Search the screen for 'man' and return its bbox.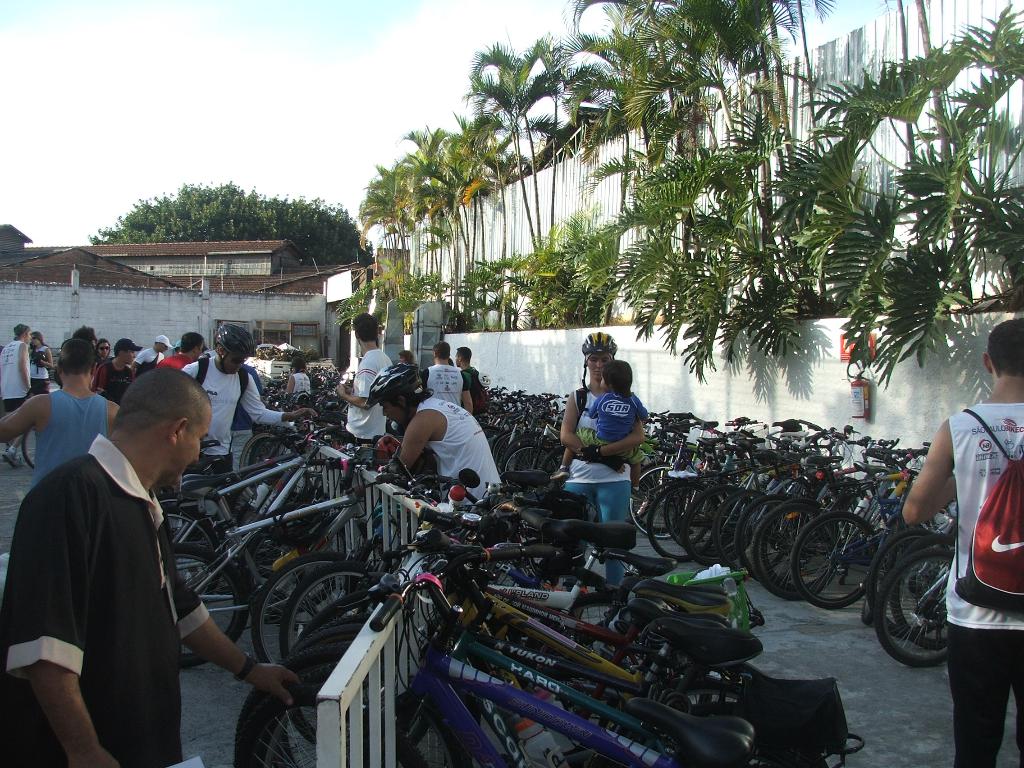
Found: bbox(0, 326, 37, 465).
